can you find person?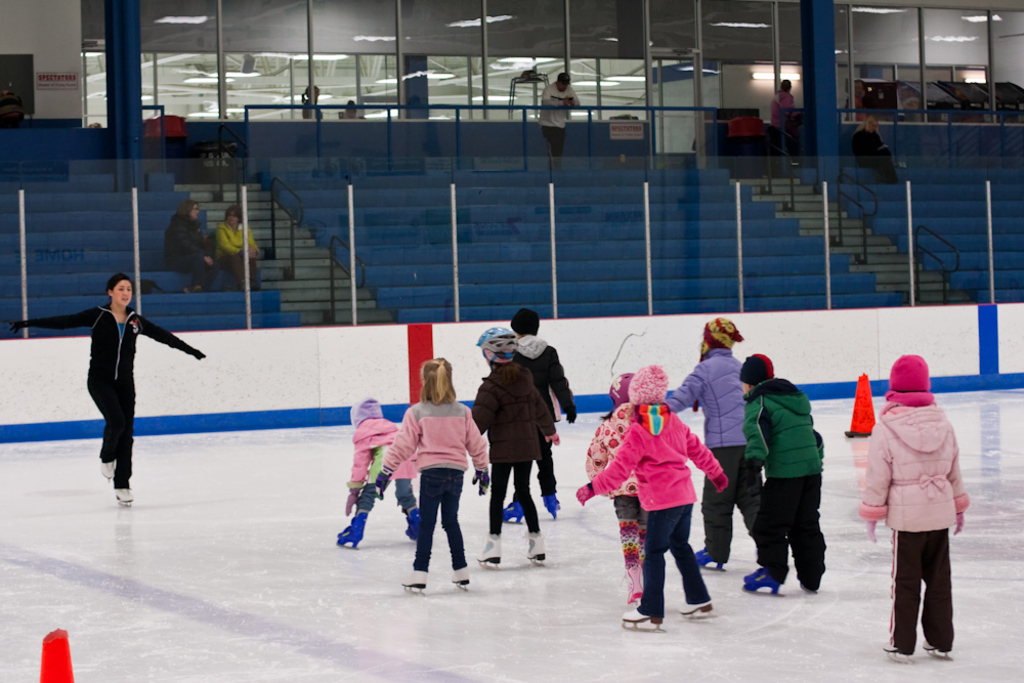
Yes, bounding box: locate(161, 203, 213, 296).
